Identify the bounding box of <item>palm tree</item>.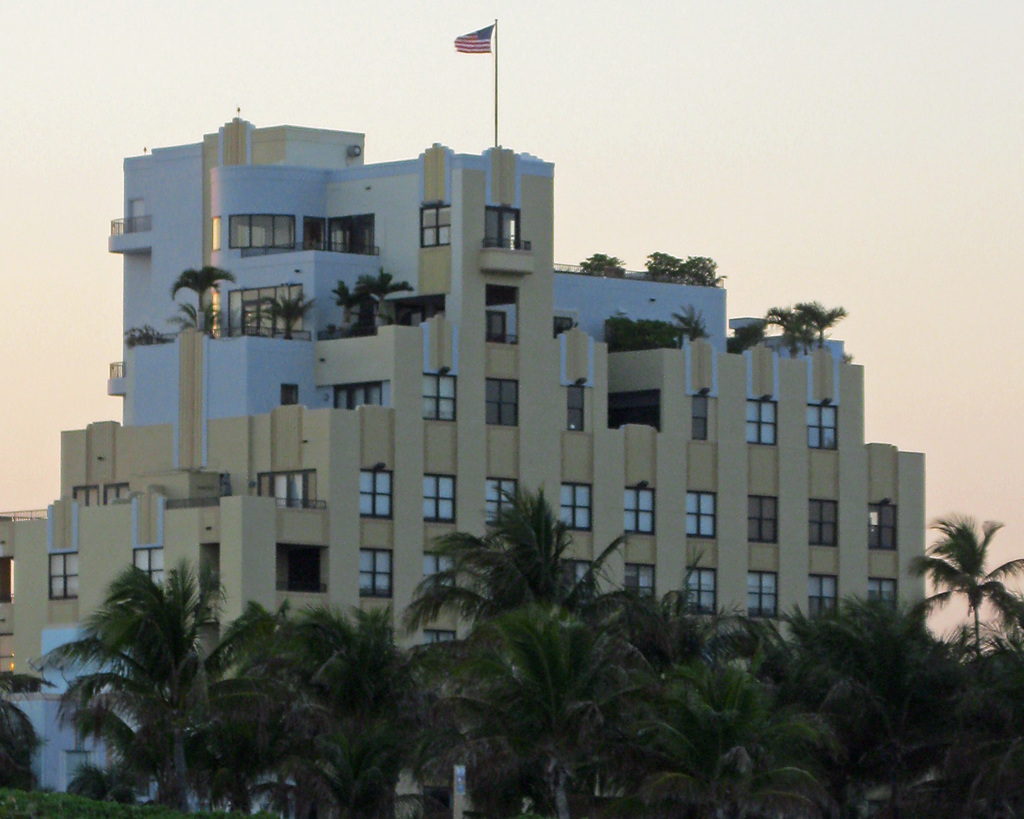
rect(919, 517, 1012, 682).
